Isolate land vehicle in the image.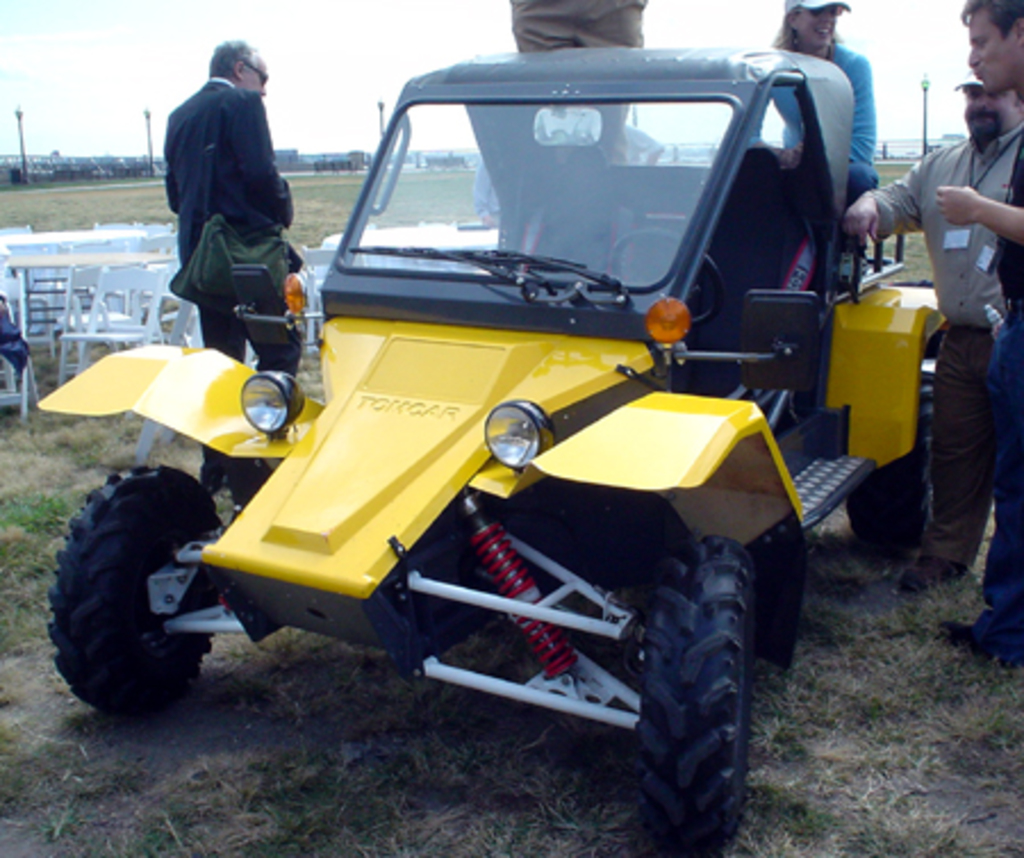
Isolated region: select_region(39, 50, 942, 856).
